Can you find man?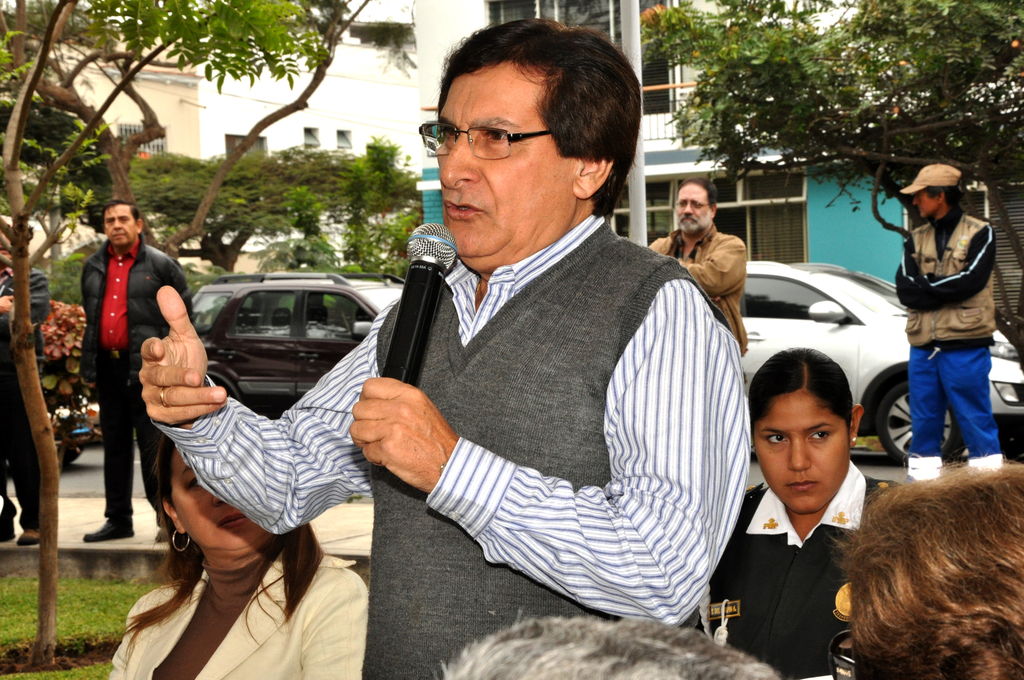
Yes, bounding box: crop(74, 201, 207, 545).
